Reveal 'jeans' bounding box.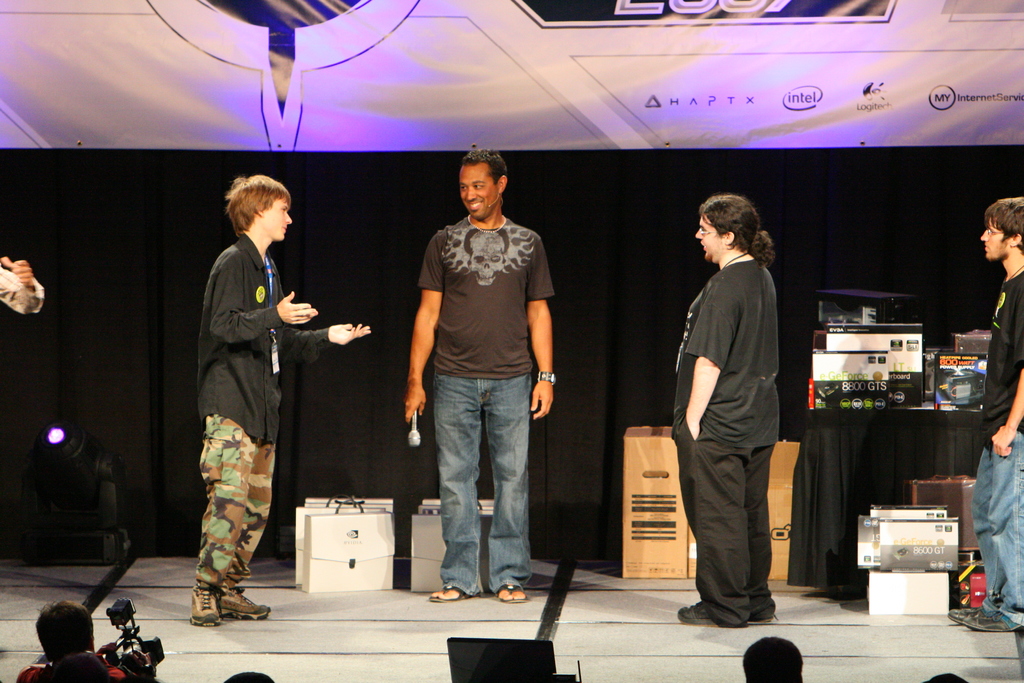
Revealed: pyautogui.locateOnScreen(963, 431, 1023, 613).
